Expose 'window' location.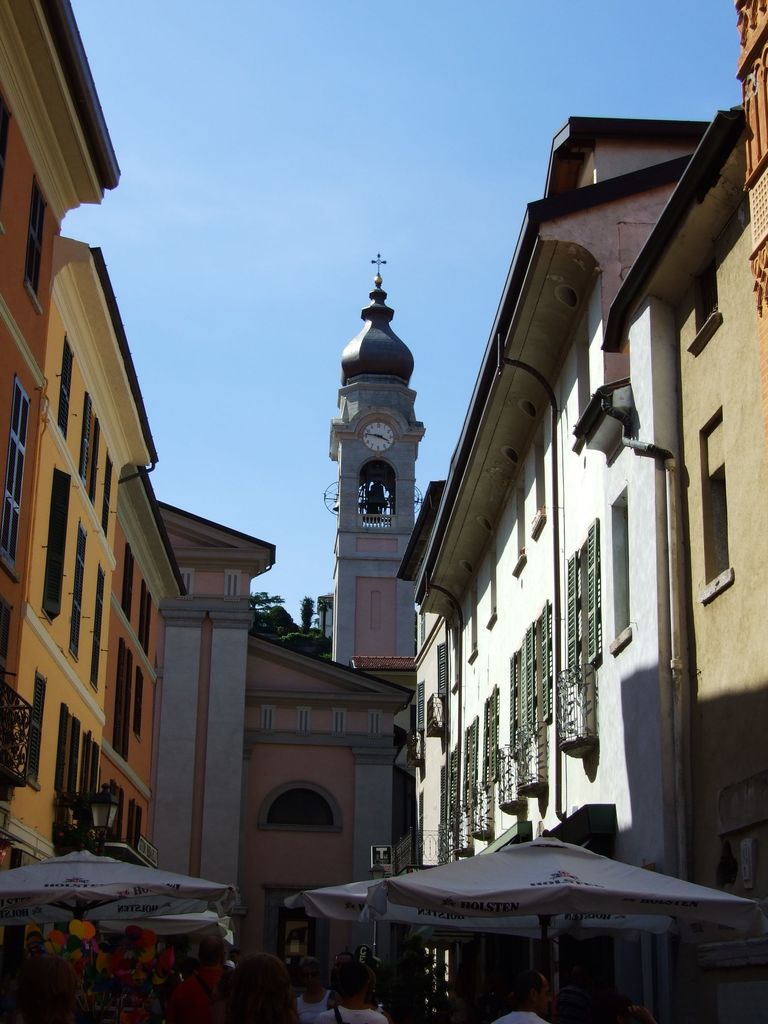
Exposed at l=83, t=730, r=100, b=792.
